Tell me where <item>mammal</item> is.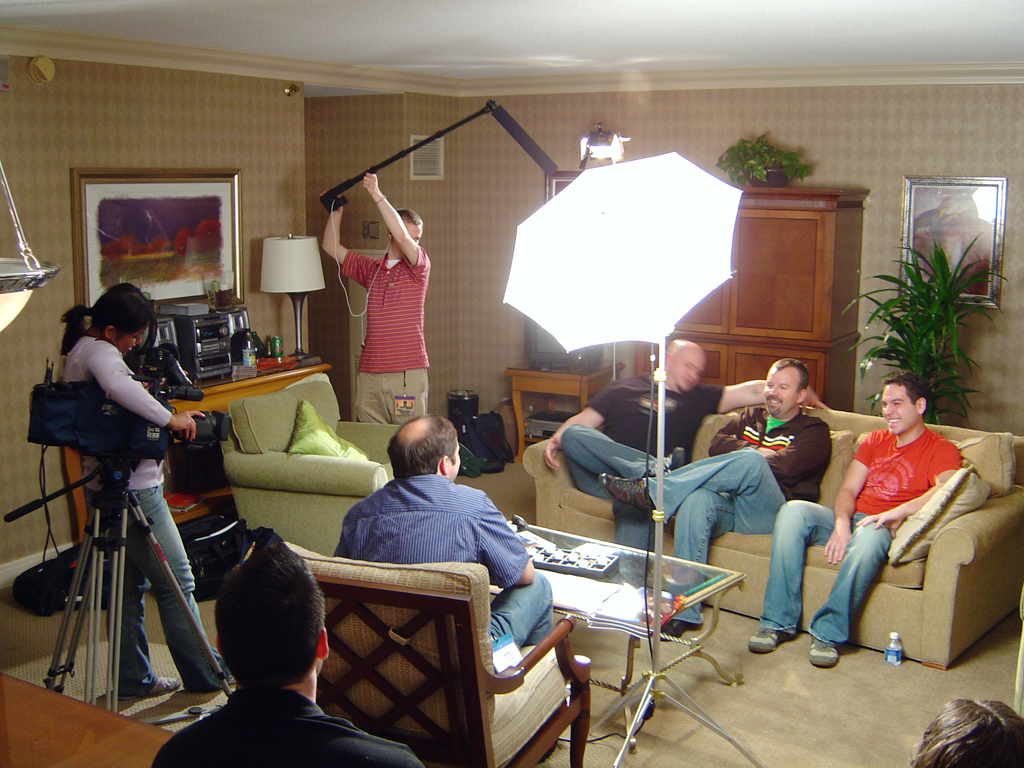
<item>mammal</item> is at BBox(740, 373, 961, 666).
